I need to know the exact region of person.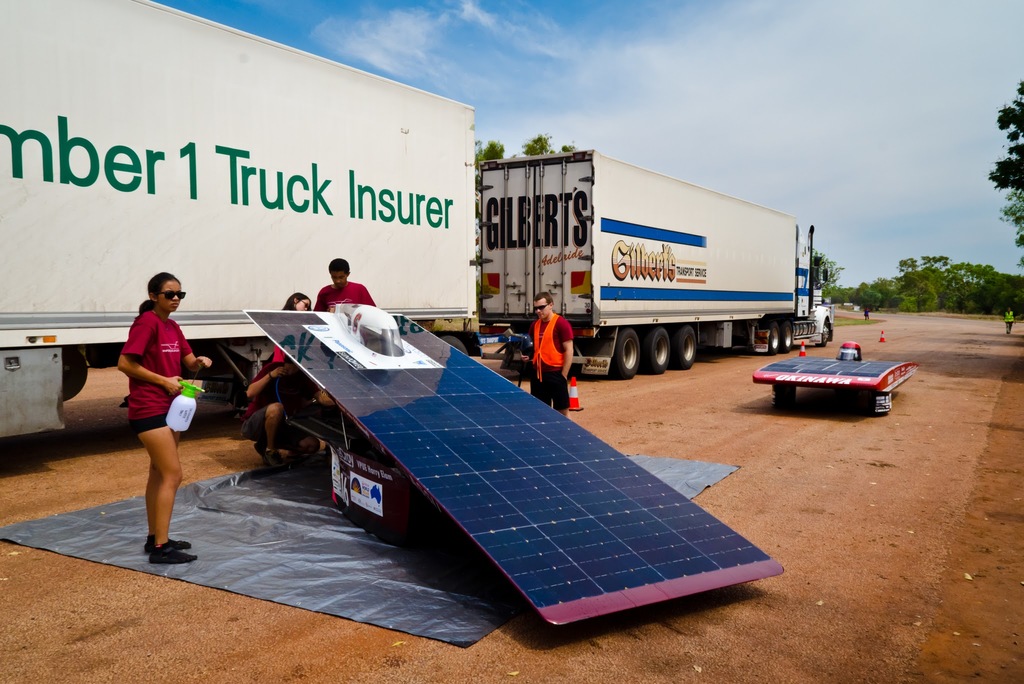
Region: rect(517, 291, 578, 414).
